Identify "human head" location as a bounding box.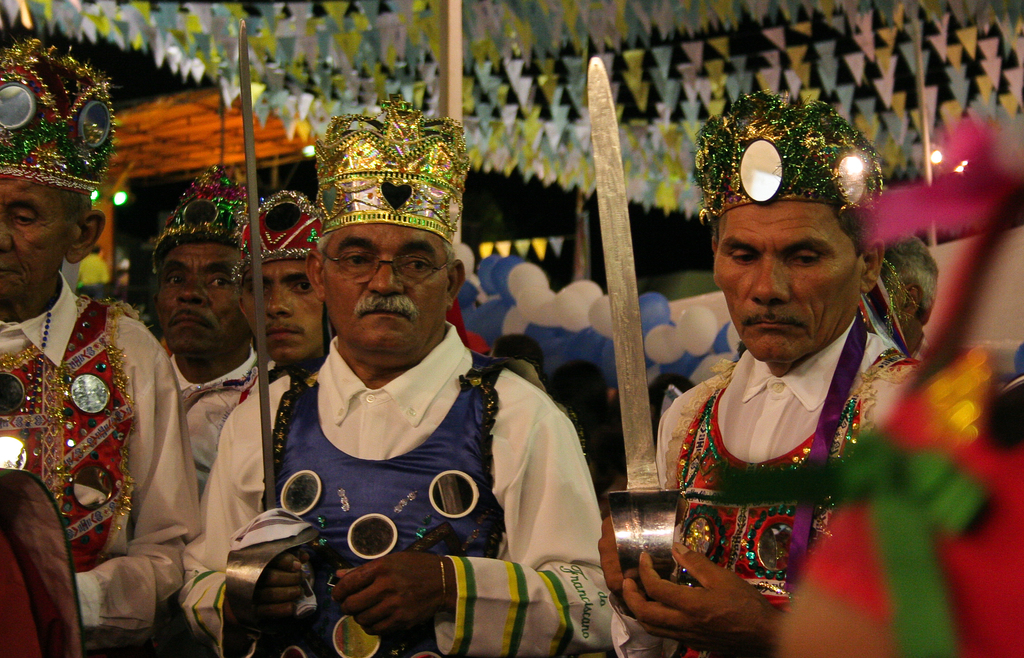
{"left": 491, "top": 333, "right": 546, "bottom": 383}.
